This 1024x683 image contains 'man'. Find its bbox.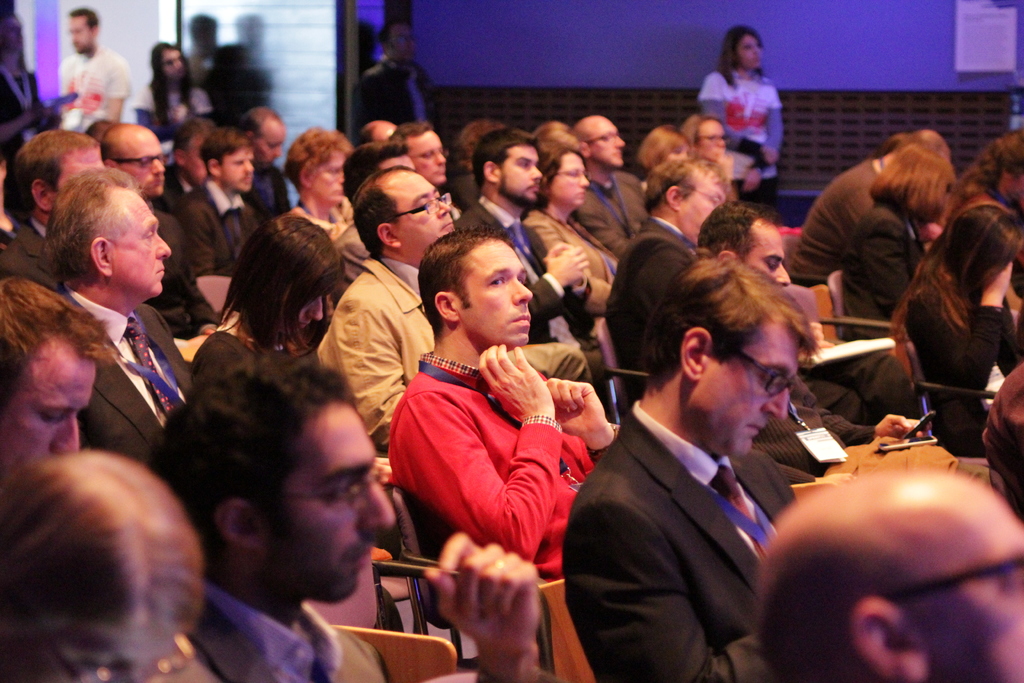
[left=350, top=21, right=446, bottom=144].
